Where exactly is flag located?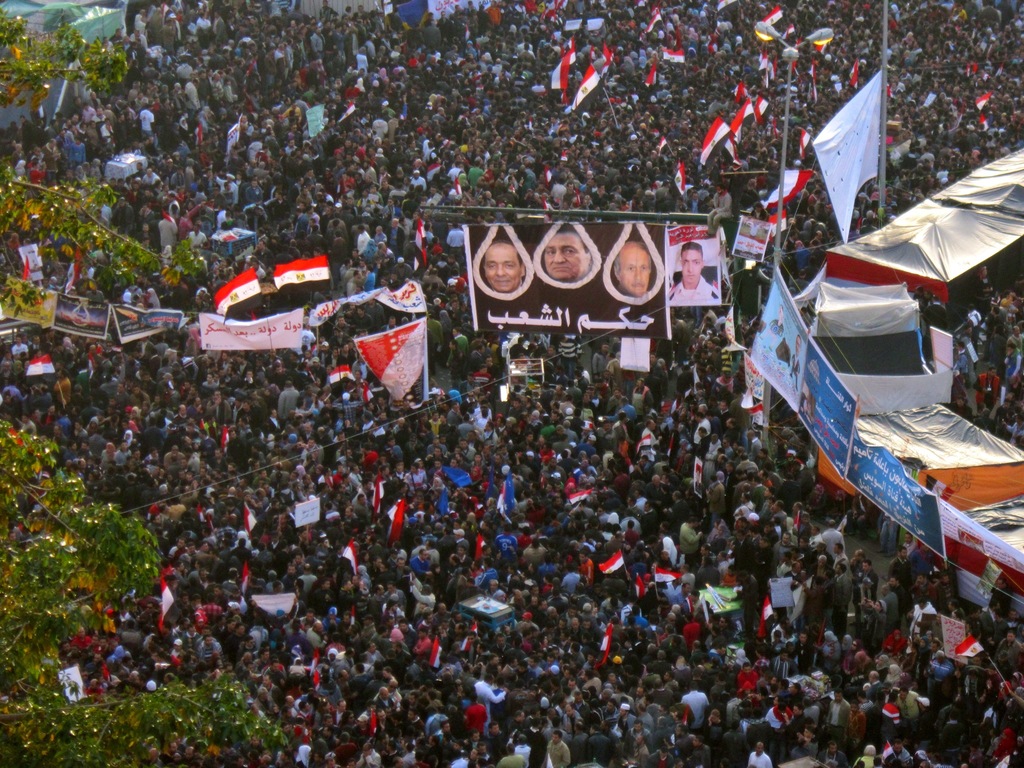
Its bounding box is x1=790 y1=60 x2=799 y2=85.
